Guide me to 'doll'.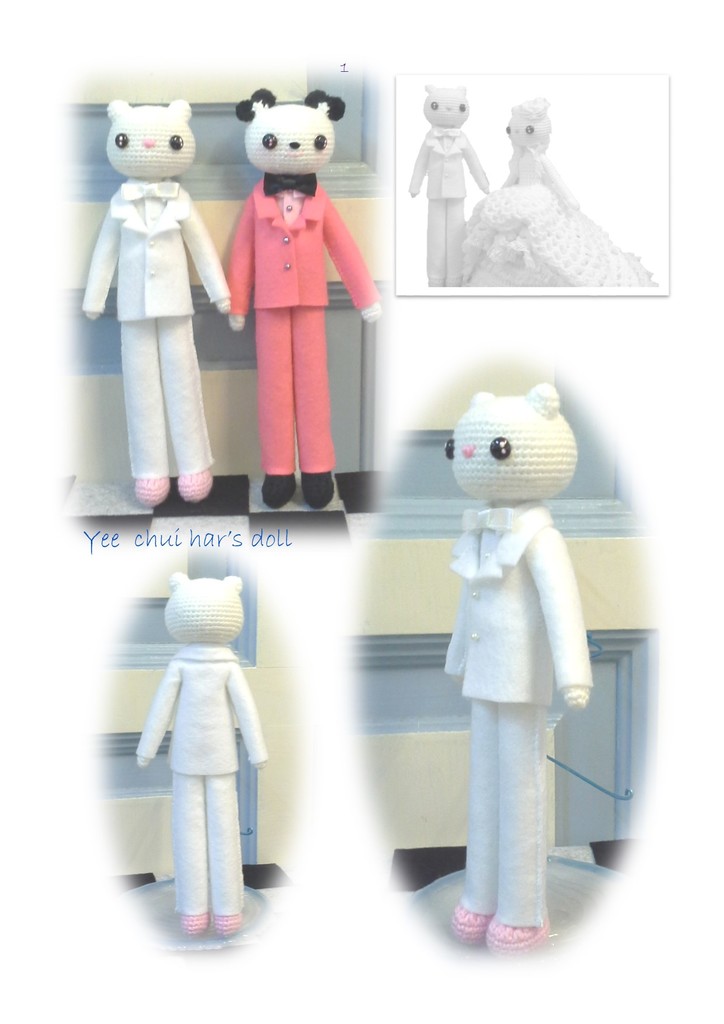
Guidance: bbox=(225, 82, 381, 521).
